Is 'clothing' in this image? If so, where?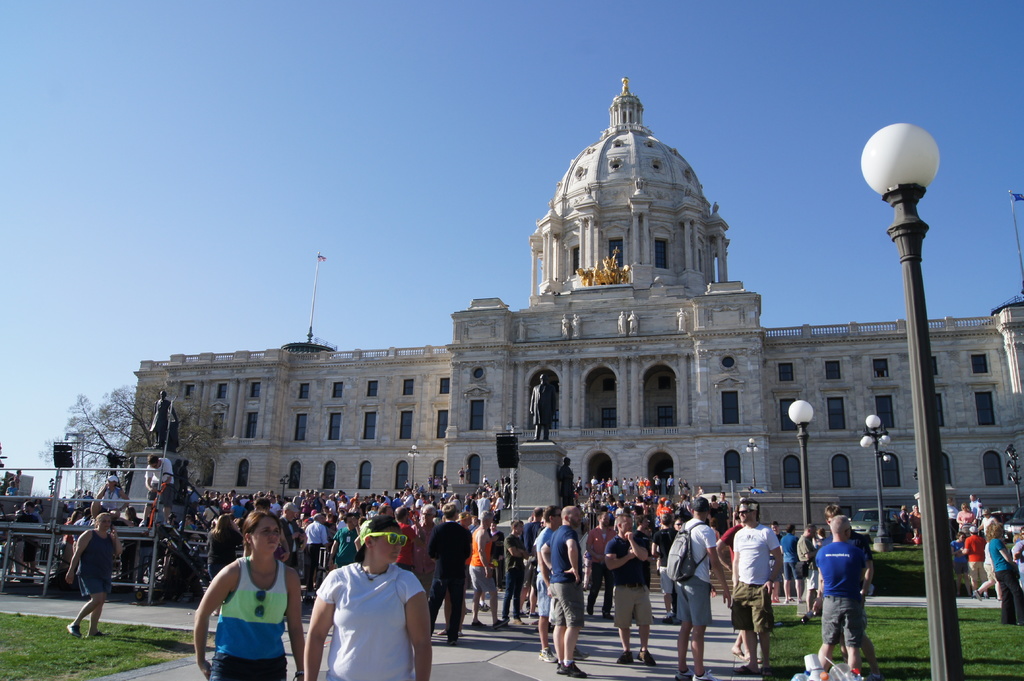
Yes, at (x1=467, y1=526, x2=490, y2=596).
